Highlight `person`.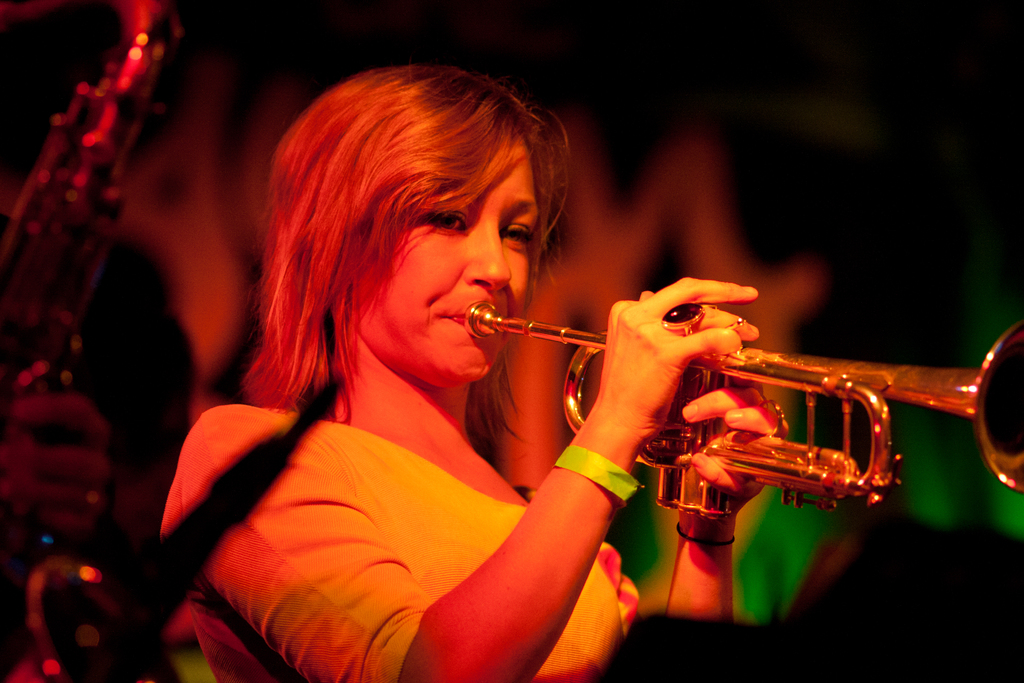
Highlighted region: l=177, t=72, r=717, b=671.
